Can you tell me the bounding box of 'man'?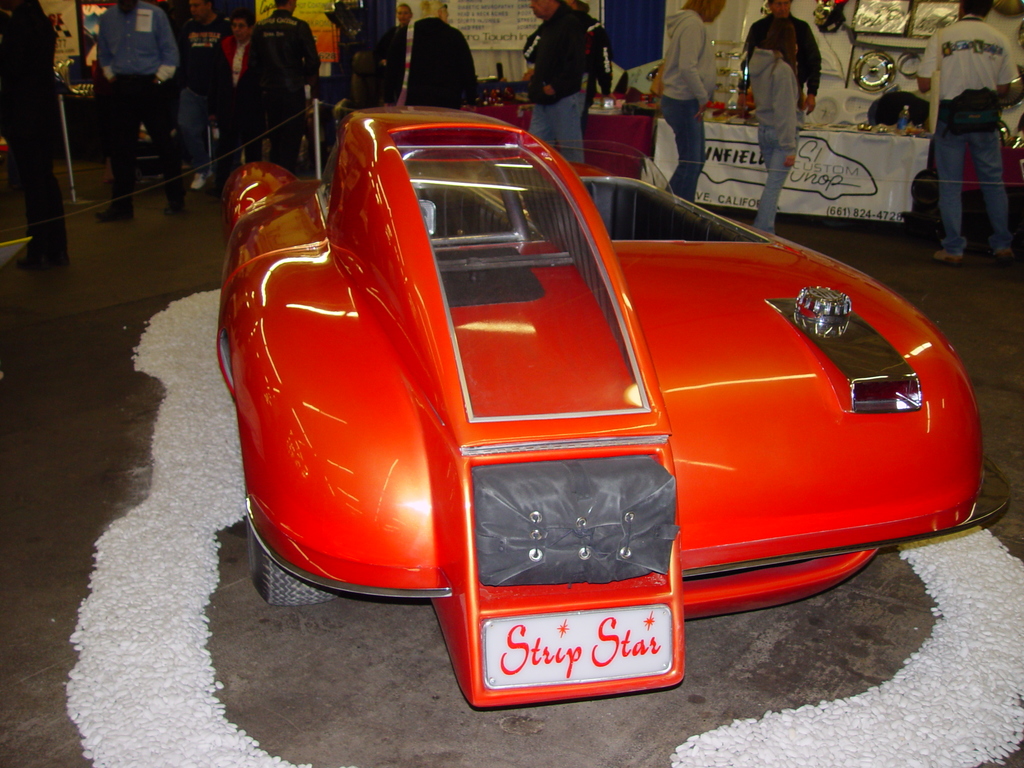
<box>0,1,65,270</box>.
